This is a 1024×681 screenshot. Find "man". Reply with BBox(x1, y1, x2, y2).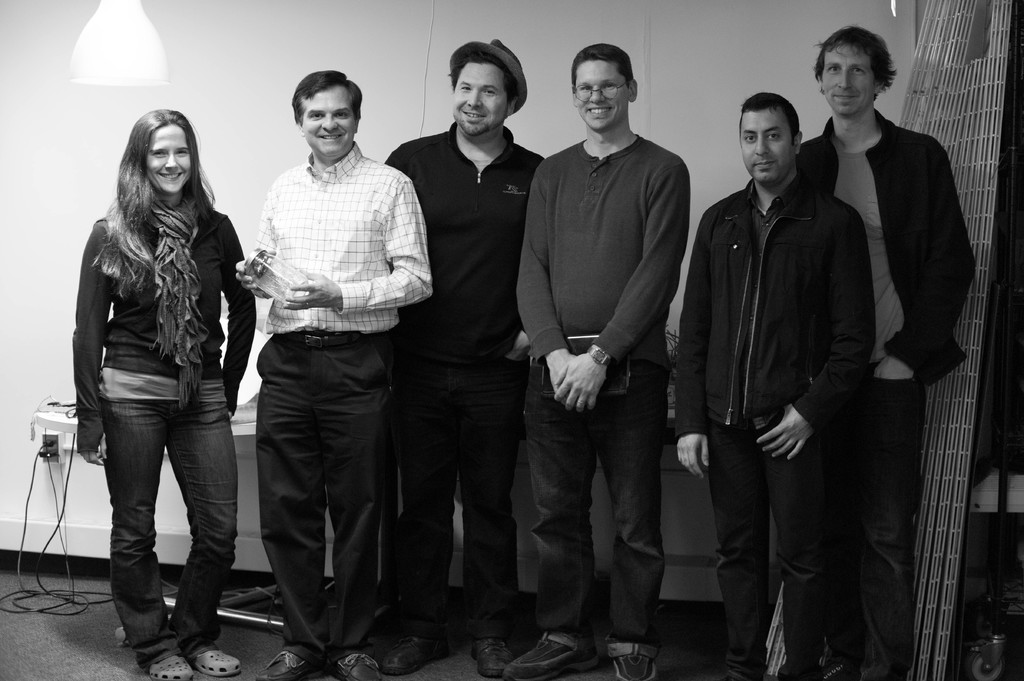
BBox(236, 67, 433, 680).
